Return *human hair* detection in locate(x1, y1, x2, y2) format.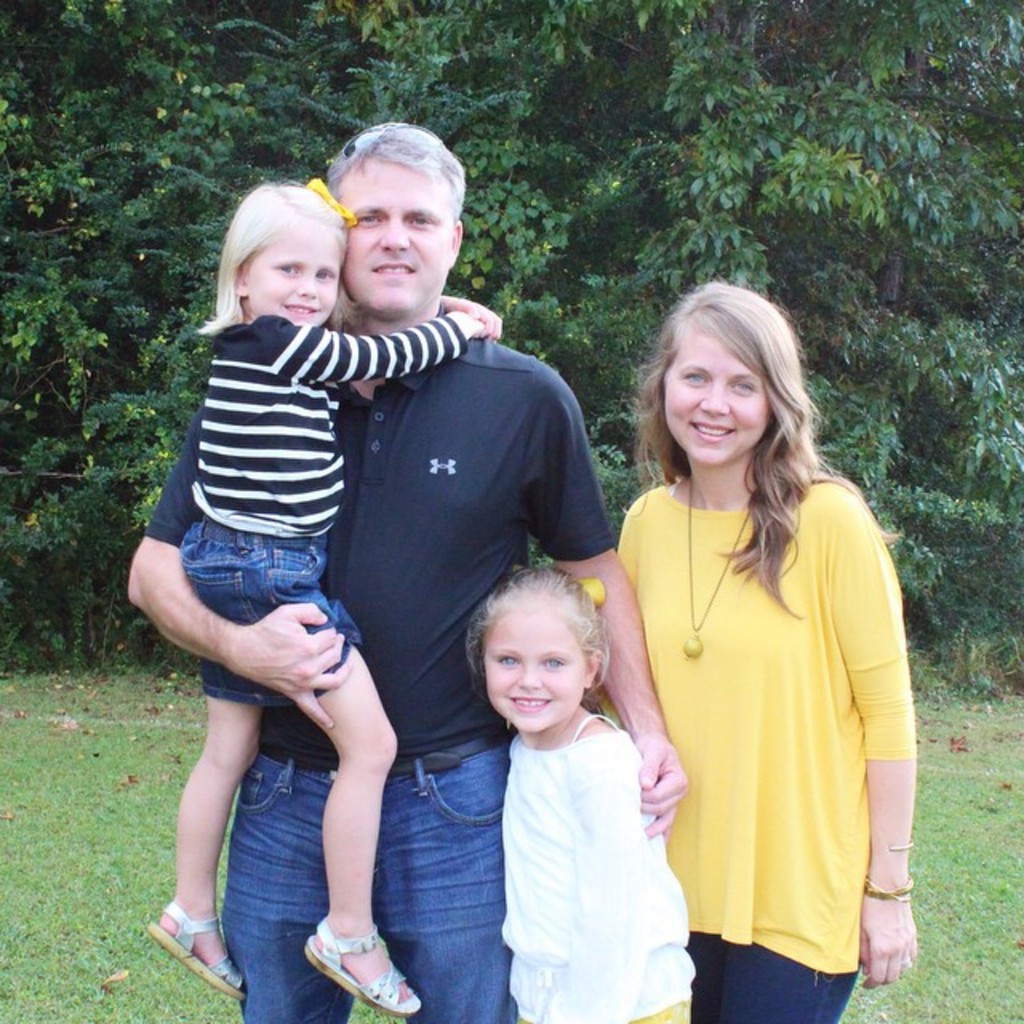
locate(326, 120, 467, 206).
